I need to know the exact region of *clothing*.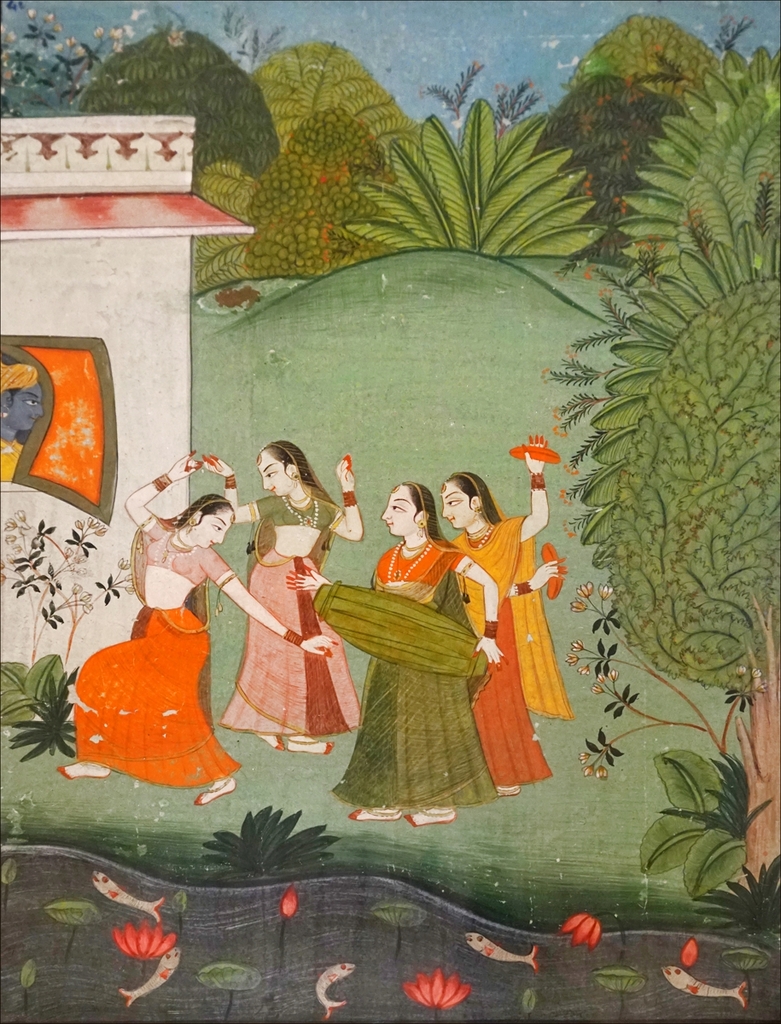
Region: box(456, 489, 566, 790).
